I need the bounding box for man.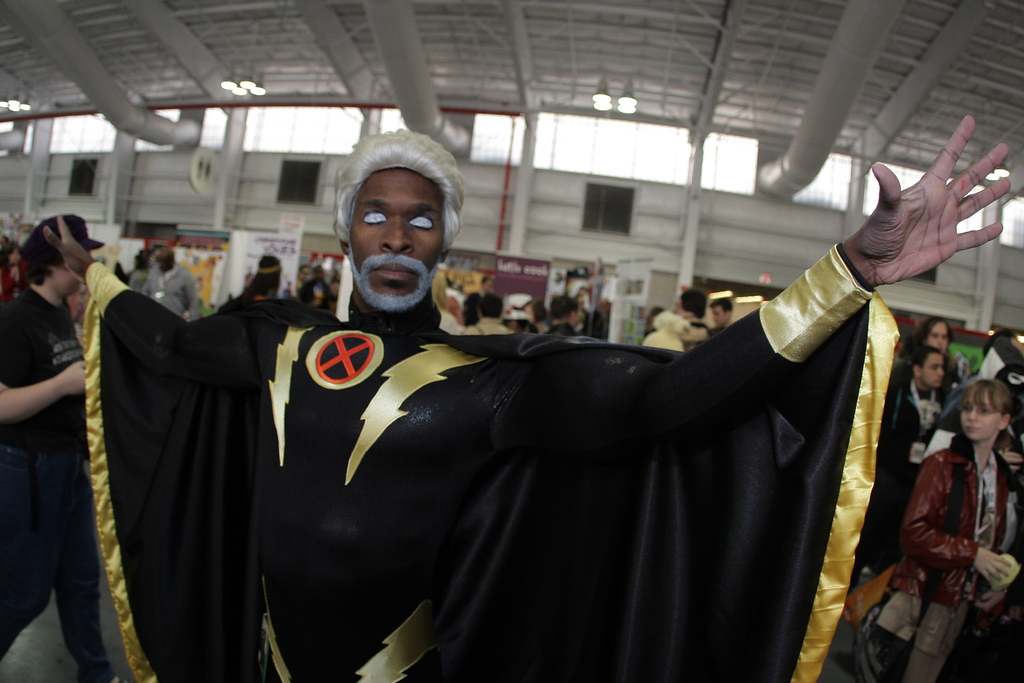
Here it is: <box>0,213,125,682</box>.
